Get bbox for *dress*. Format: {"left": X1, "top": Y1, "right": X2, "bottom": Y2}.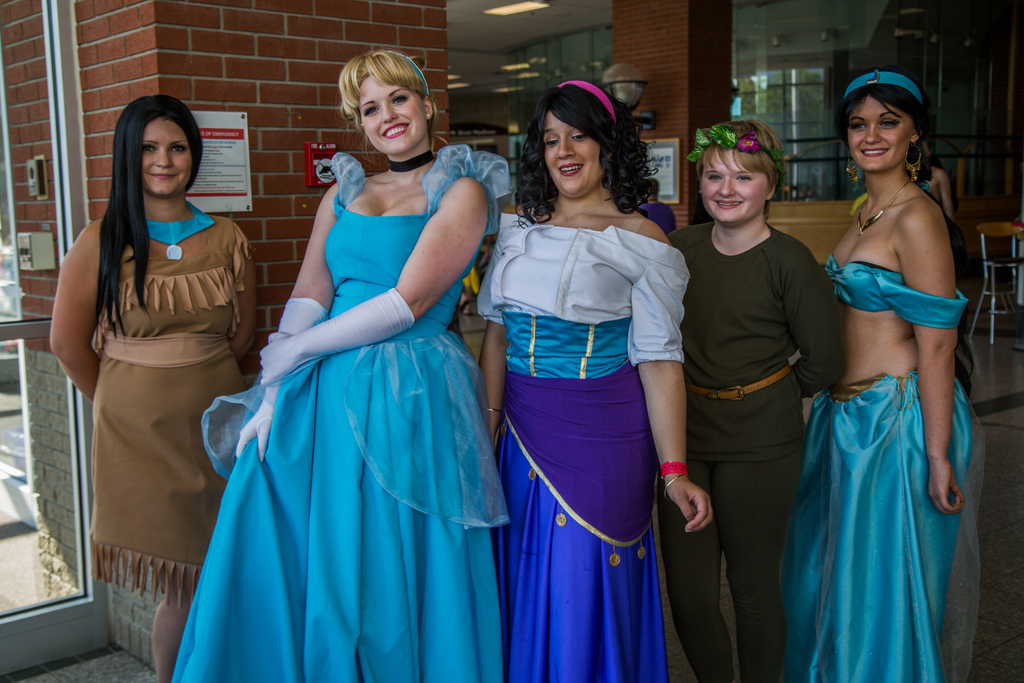
{"left": 193, "top": 146, "right": 509, "bottom": 666}.
